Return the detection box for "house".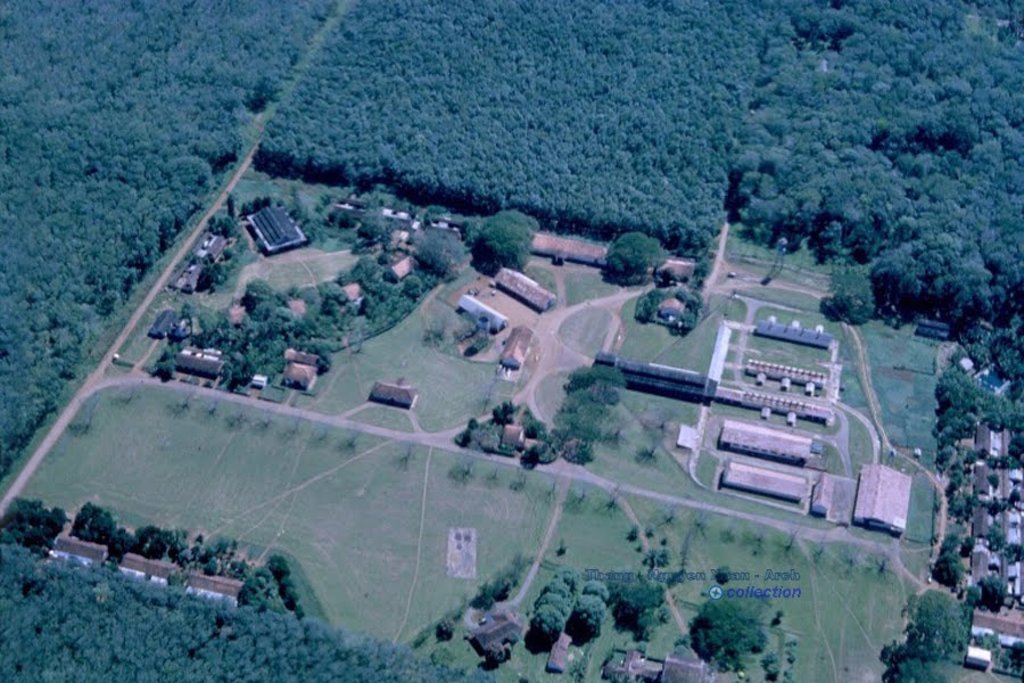
(x1=208, y1=295, x2=259, y2=340).
